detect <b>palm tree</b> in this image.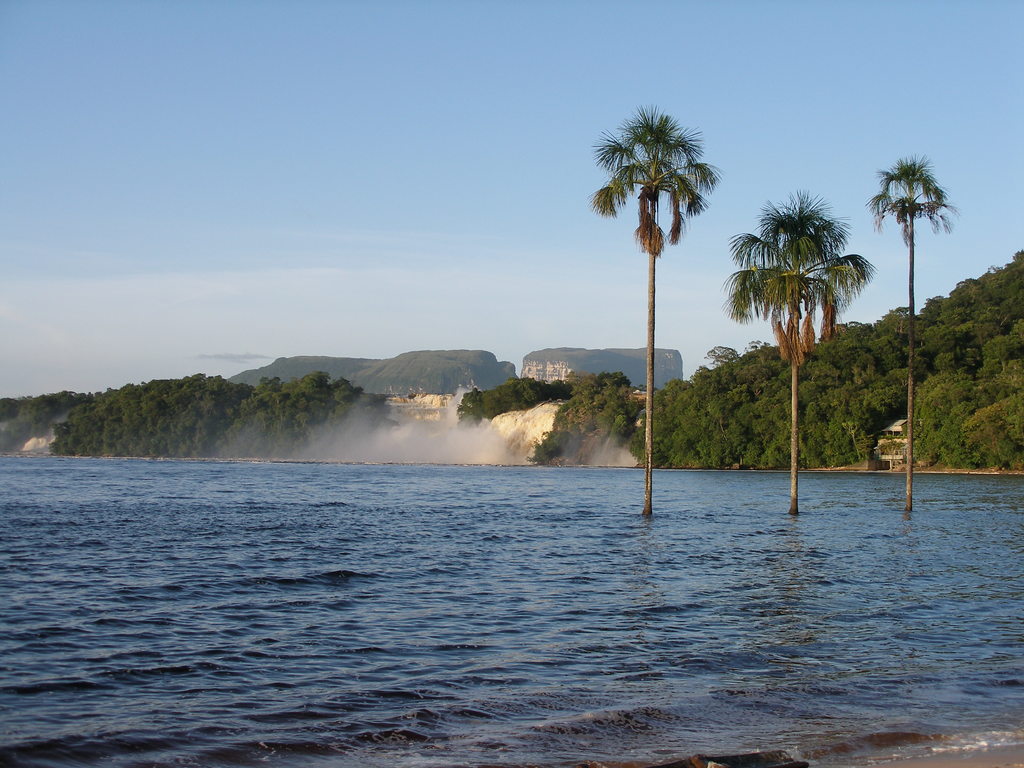
Detection: (730, 203, 860, 531).
